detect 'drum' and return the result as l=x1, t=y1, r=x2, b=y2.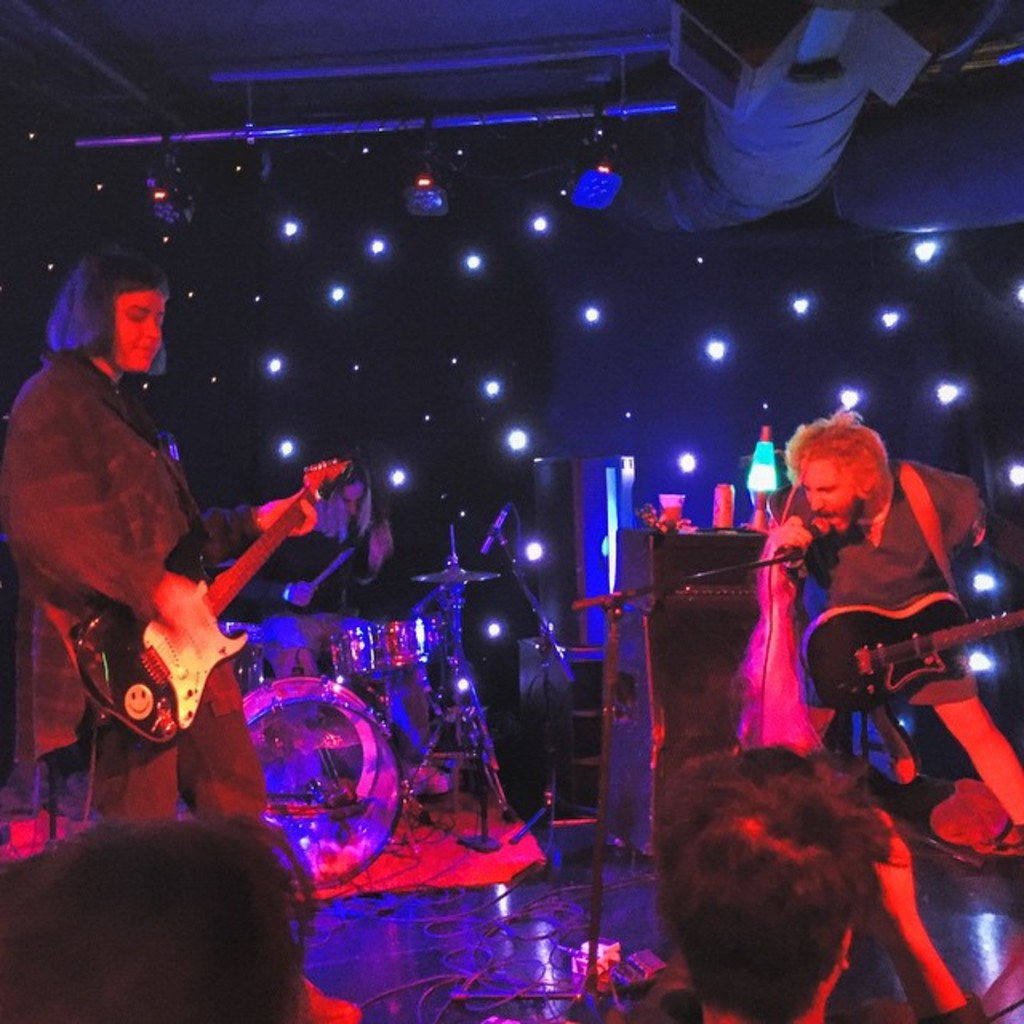
l=323, t=629, r=389, b=678.
